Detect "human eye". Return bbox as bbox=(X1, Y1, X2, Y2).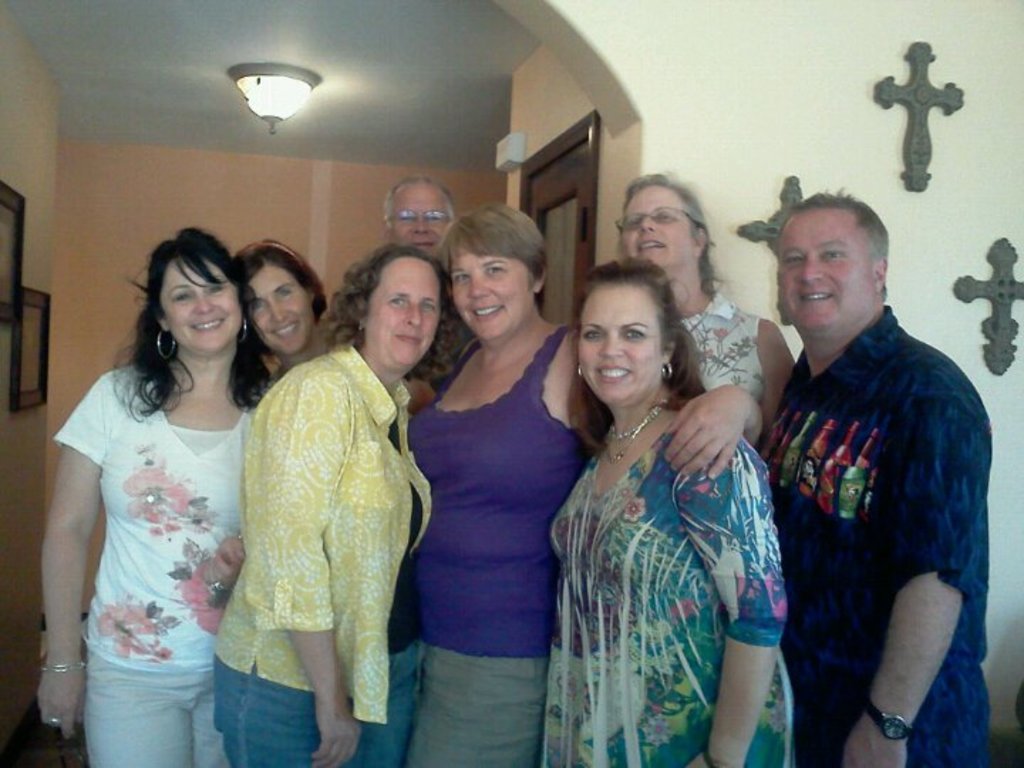
bbox=(246, 299, 263, 313).
